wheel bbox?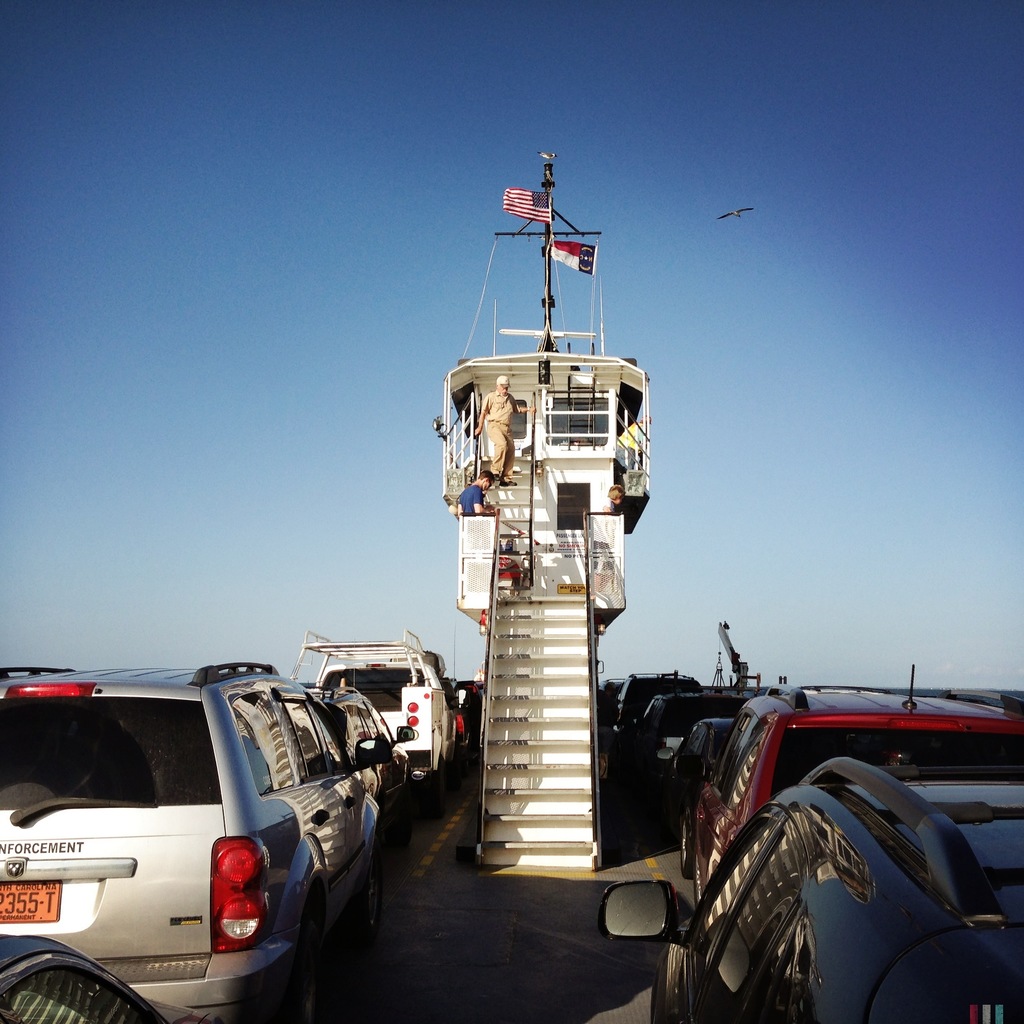
bbox=(347, 844, 383, 948)
